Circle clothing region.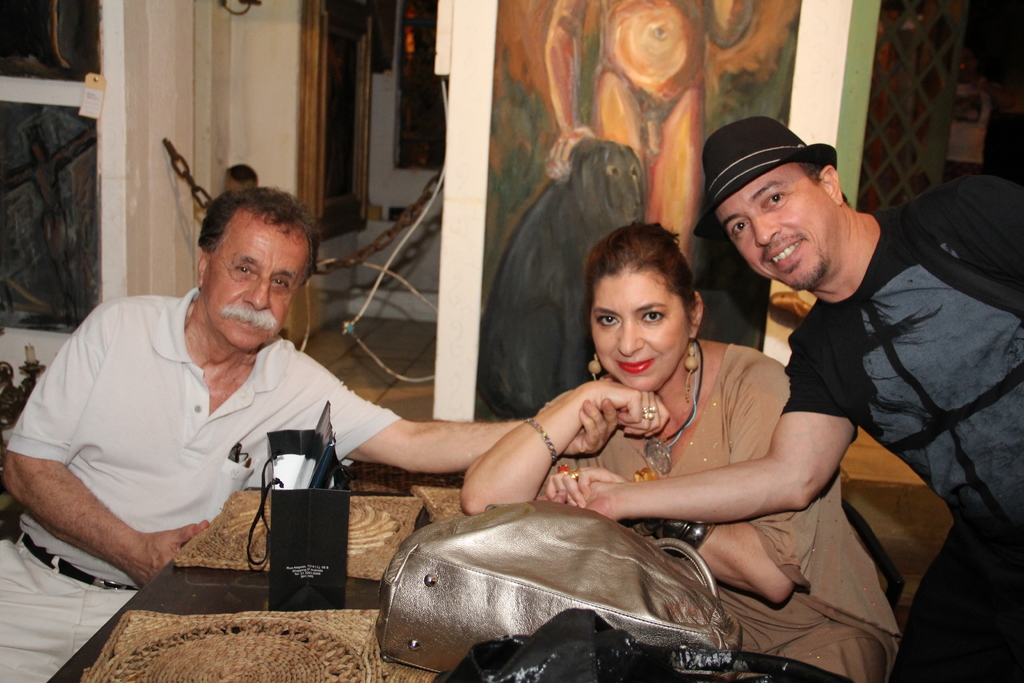
Region: detection(539, 342, 906, 682).
